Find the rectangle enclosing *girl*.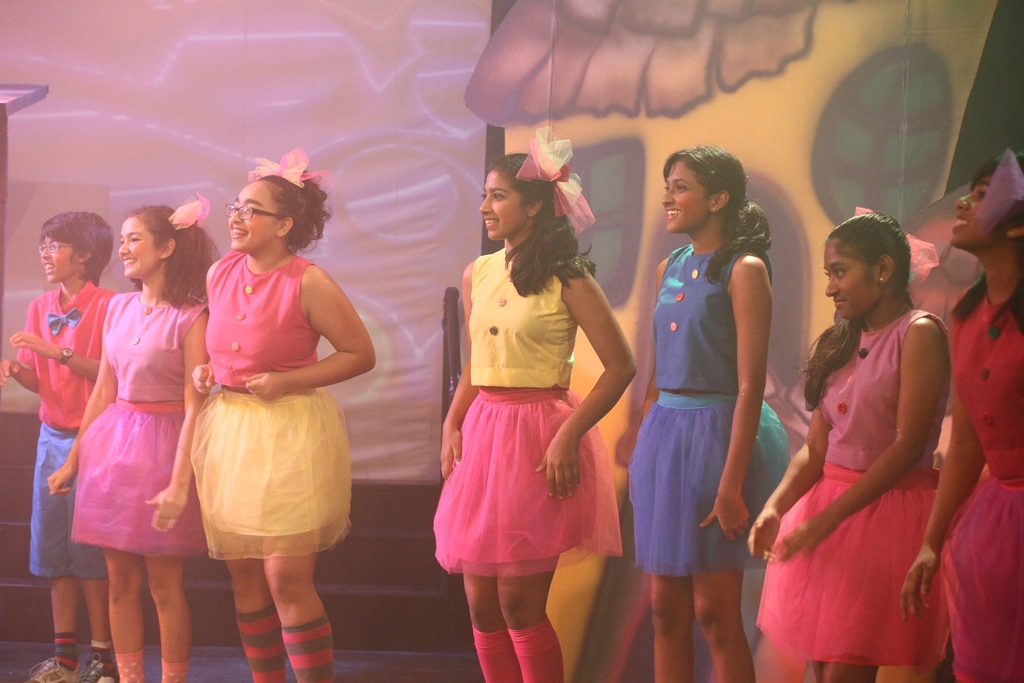
locate(749, 202, 950, 682).
